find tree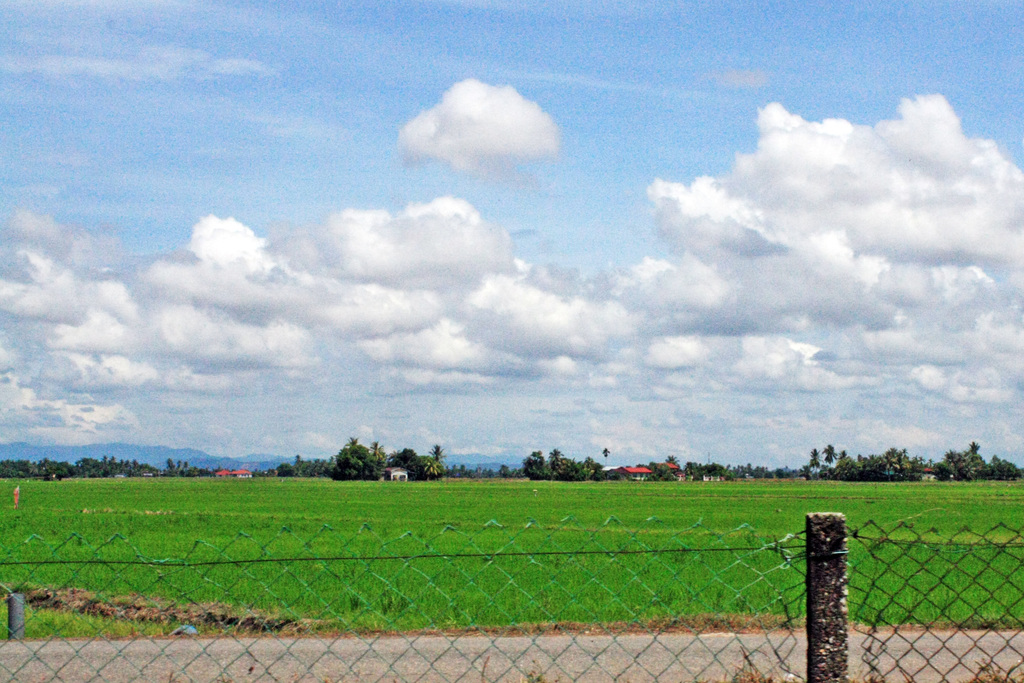
[454,465,459,474]
